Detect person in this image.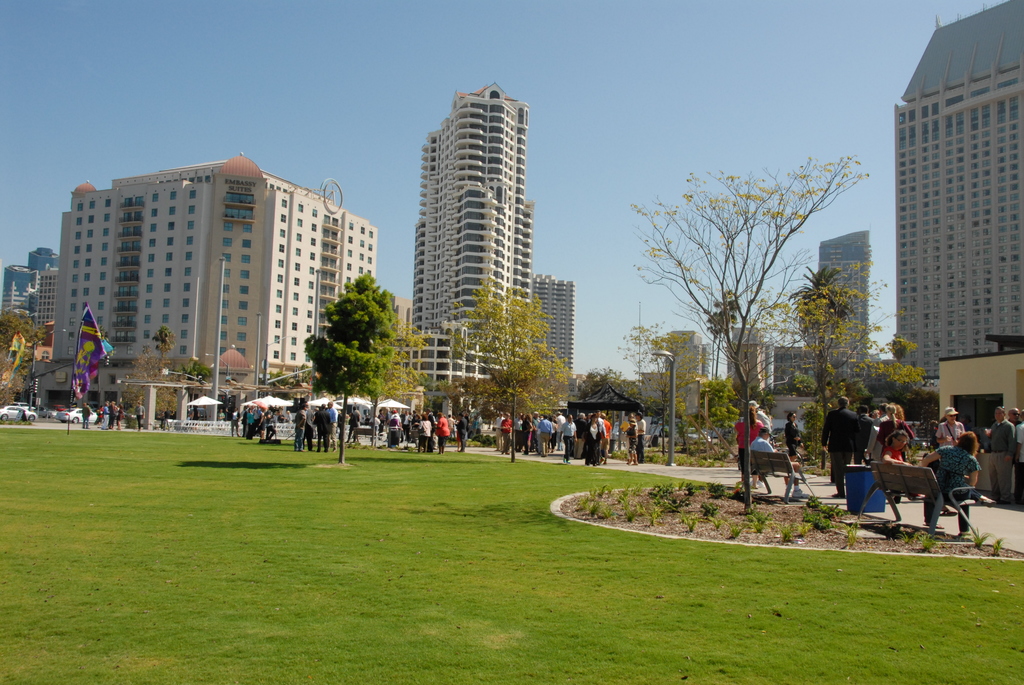
Detection: (left=323, top=399, right=337, bottom=450).
